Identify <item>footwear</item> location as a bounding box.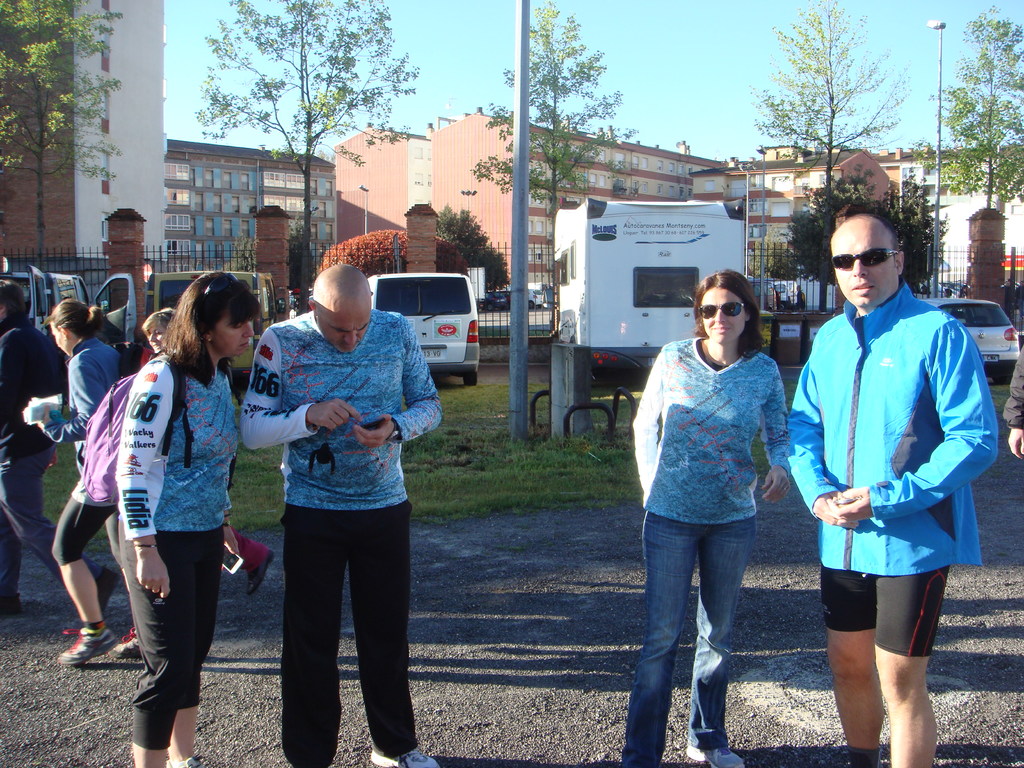
Rect(97, 569, 124, 615).
